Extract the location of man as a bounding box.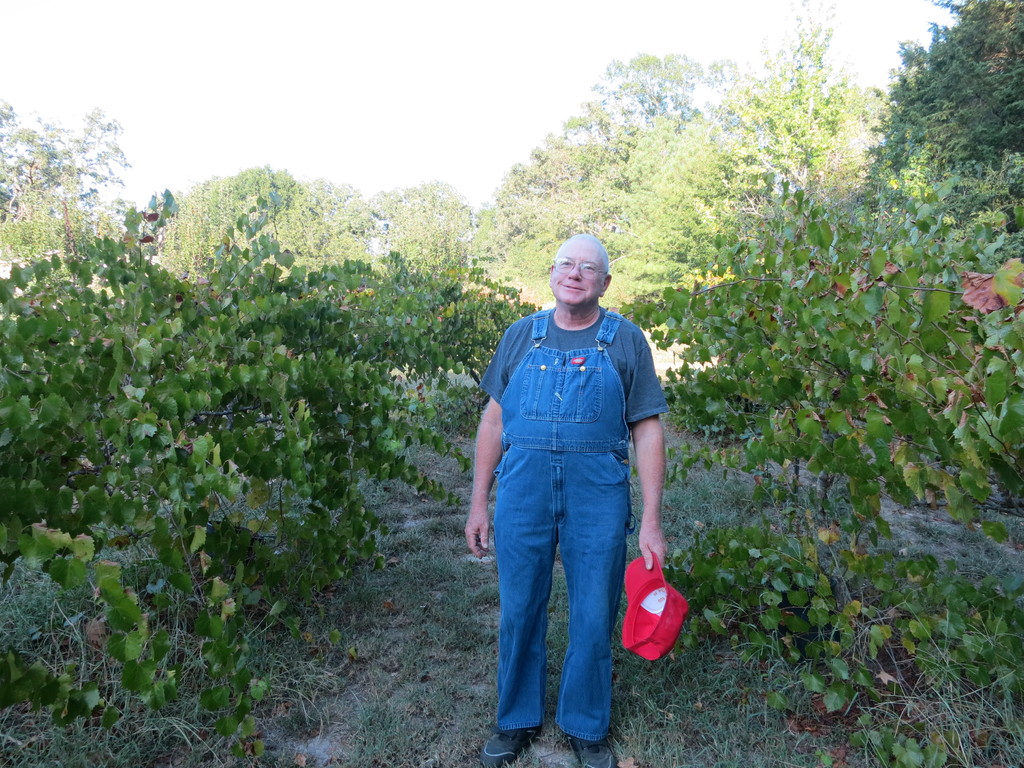
456/207/692/758.
